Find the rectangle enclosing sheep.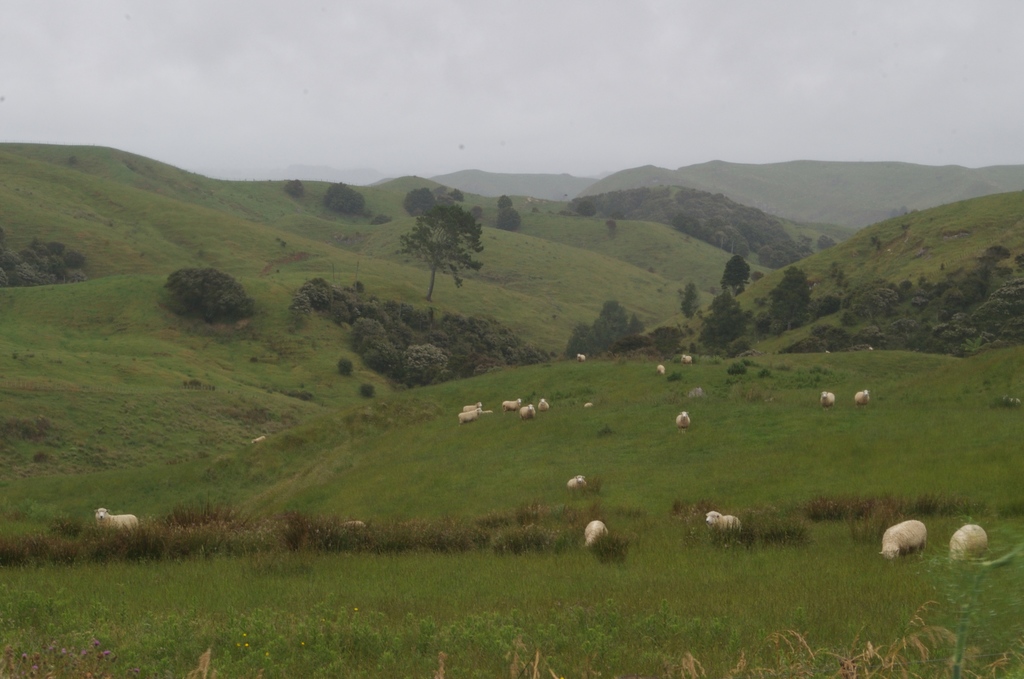
[left=463, top=403, right=495, bottom=412].
